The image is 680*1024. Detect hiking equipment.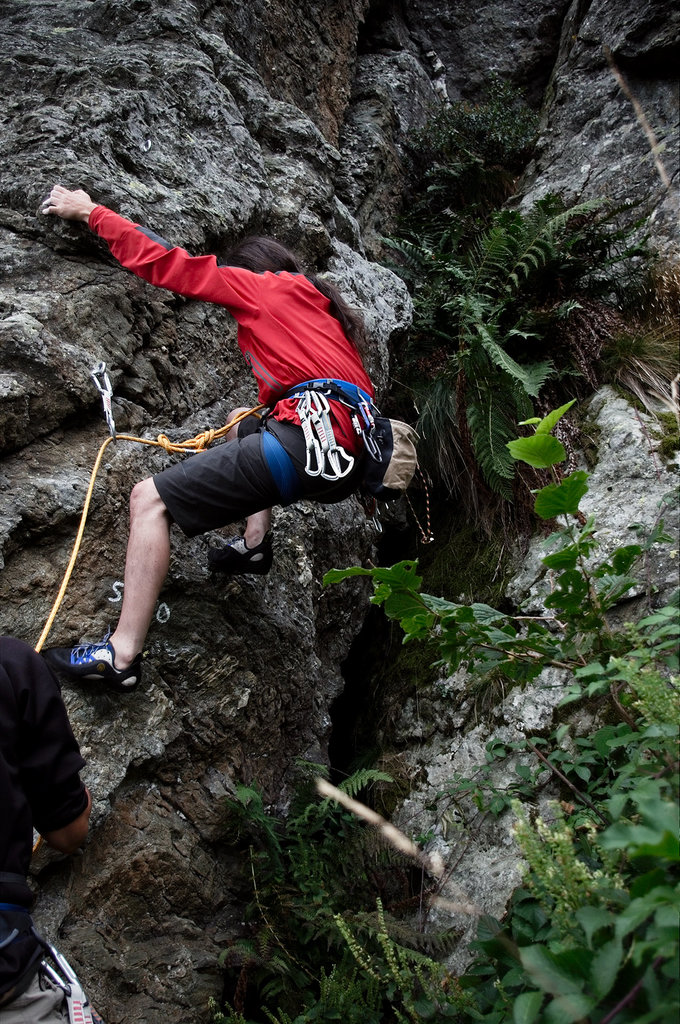
Detection: BBox(50, 649, 146, 703).
